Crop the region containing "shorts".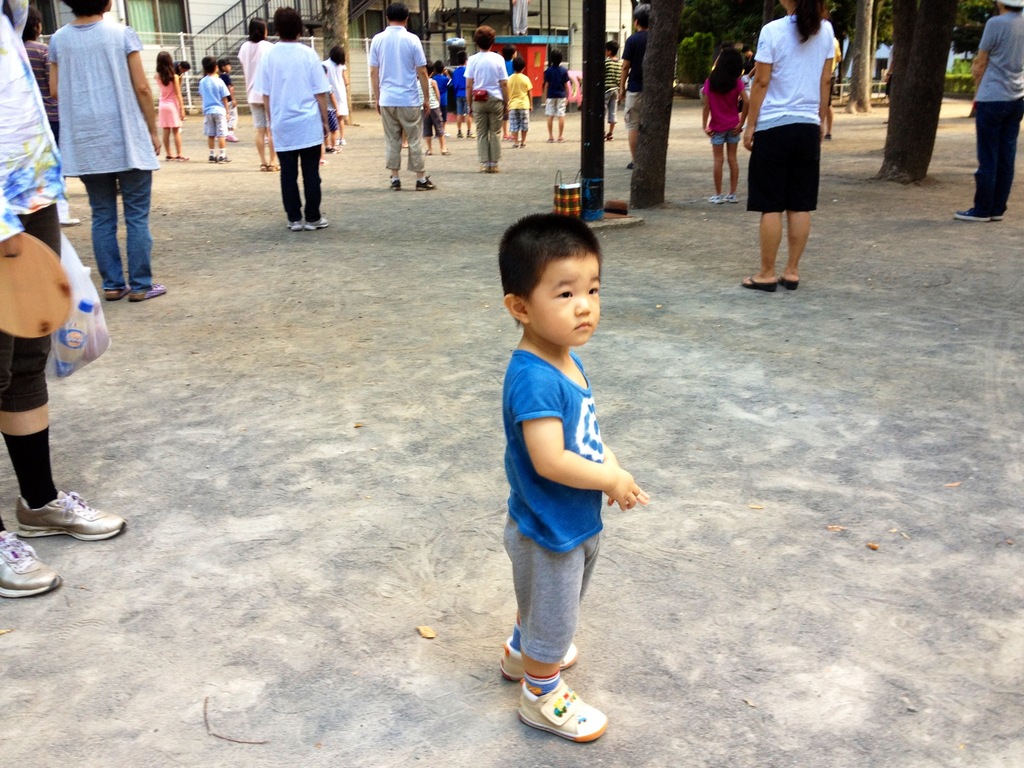
Crop region: <region>247, 103, 268, 129</region>.
